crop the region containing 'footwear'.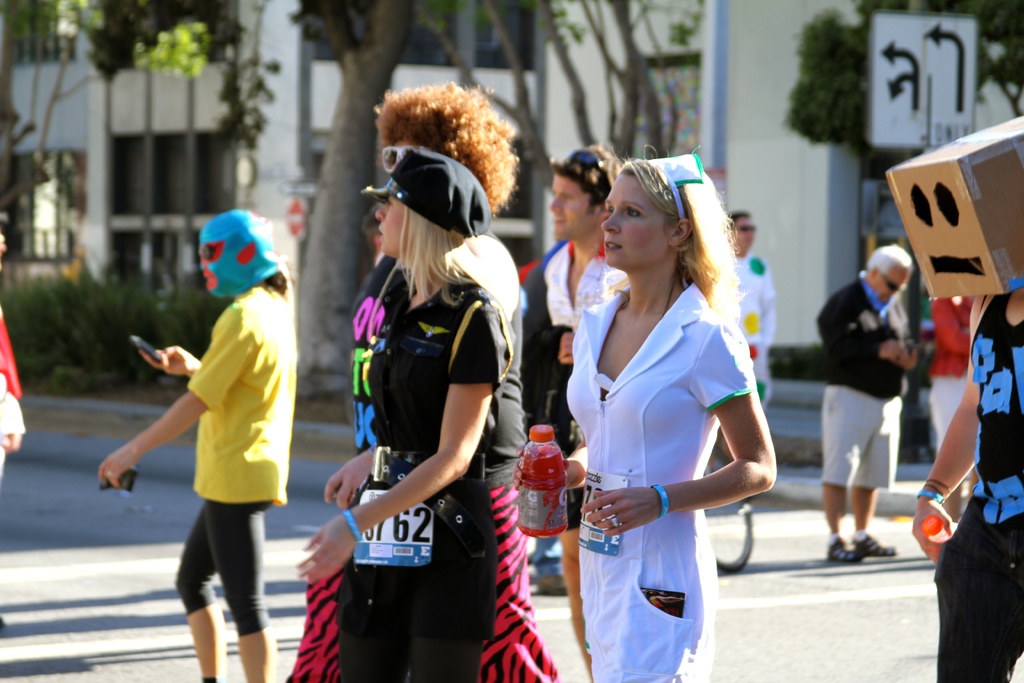
Crop region: <region>826, 538, 867, 564</region>.
